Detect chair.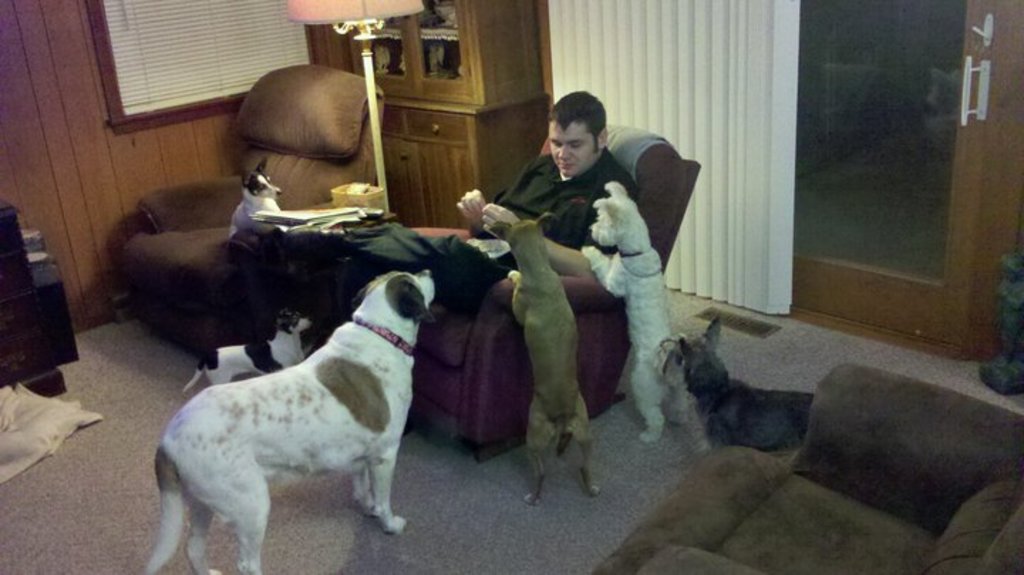
Detected at [340, 124, 703, 461].
